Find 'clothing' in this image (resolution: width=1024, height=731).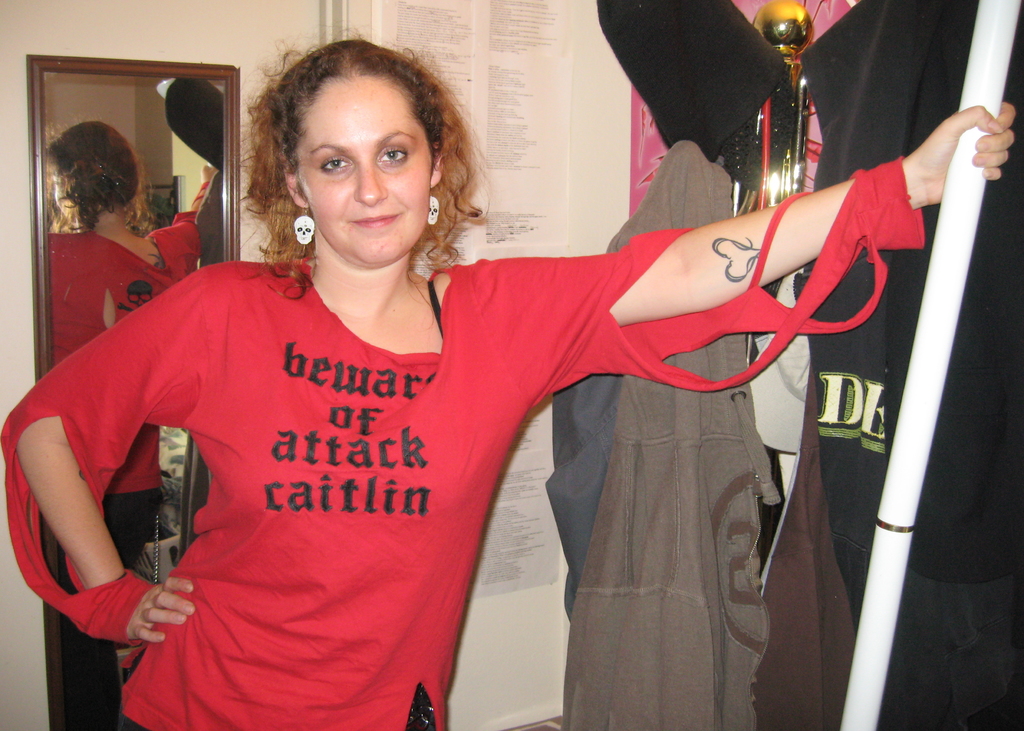
select_region(798, 0, 1023, 730).
